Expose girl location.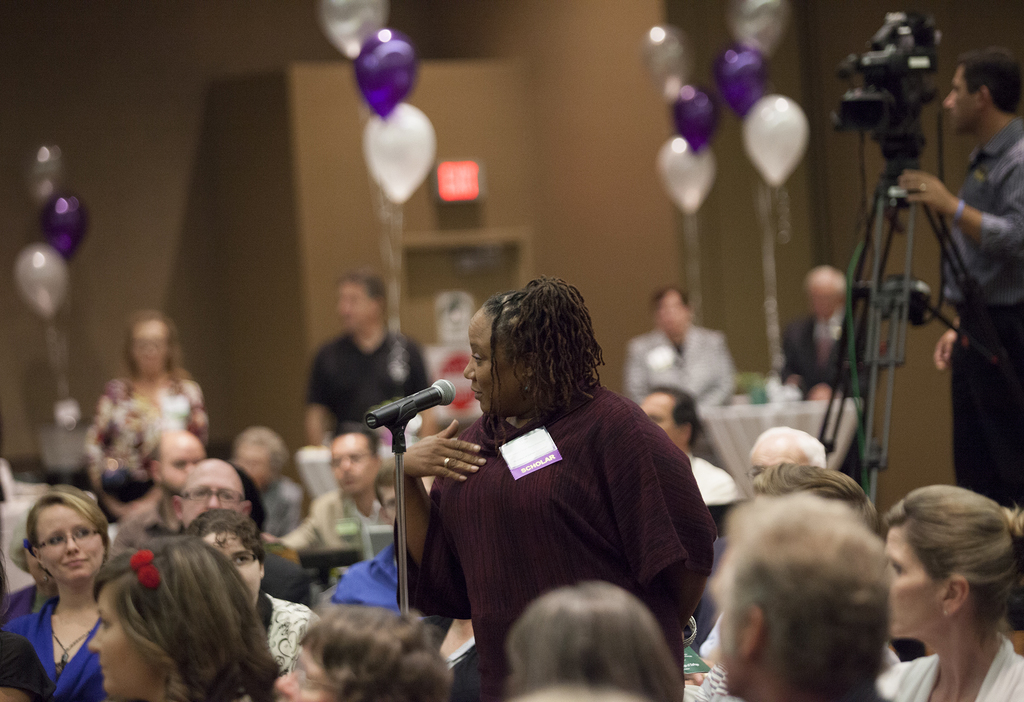
Exposed at [x1=92, y1=309, x2=211, y2=507].
